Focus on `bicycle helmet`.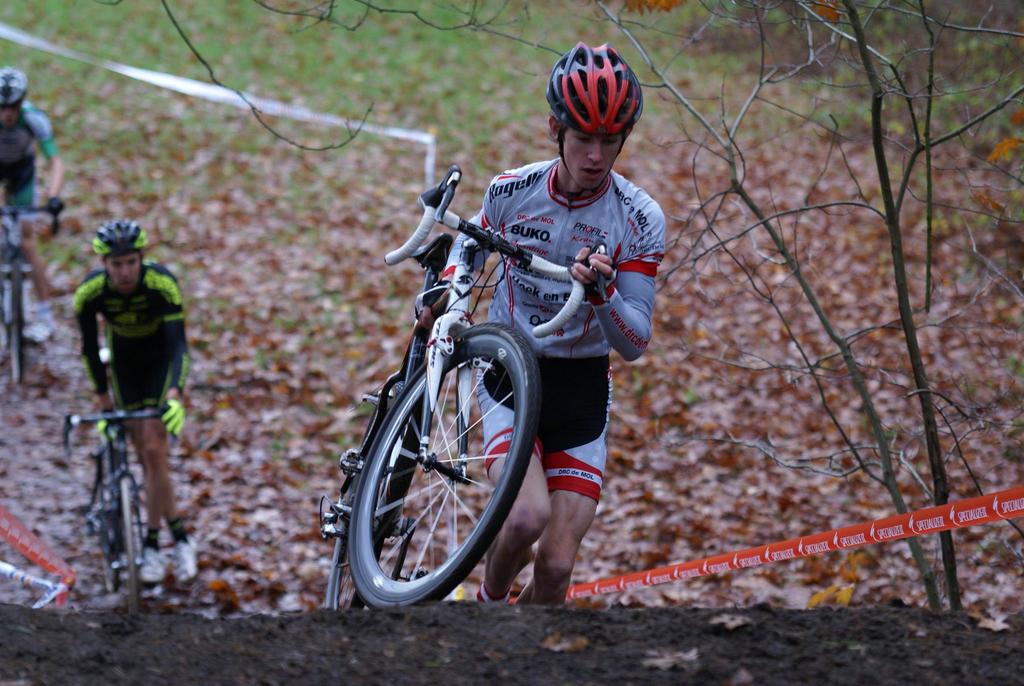
Focused at [545, 37, 645, 138].
